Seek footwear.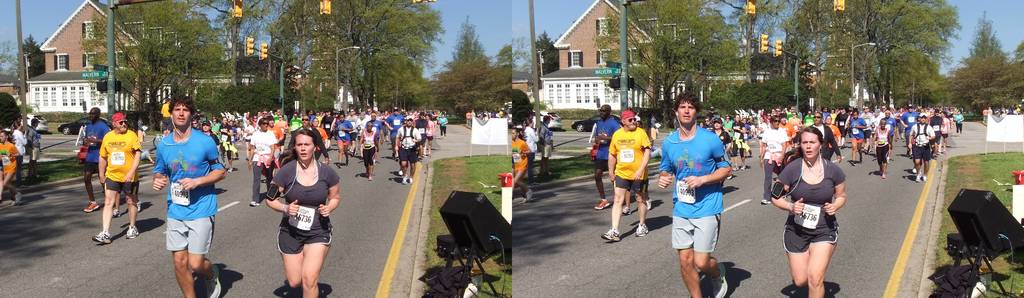
{"x1": 623, "y1": 206, "x2": 631, "y2": 214}.
